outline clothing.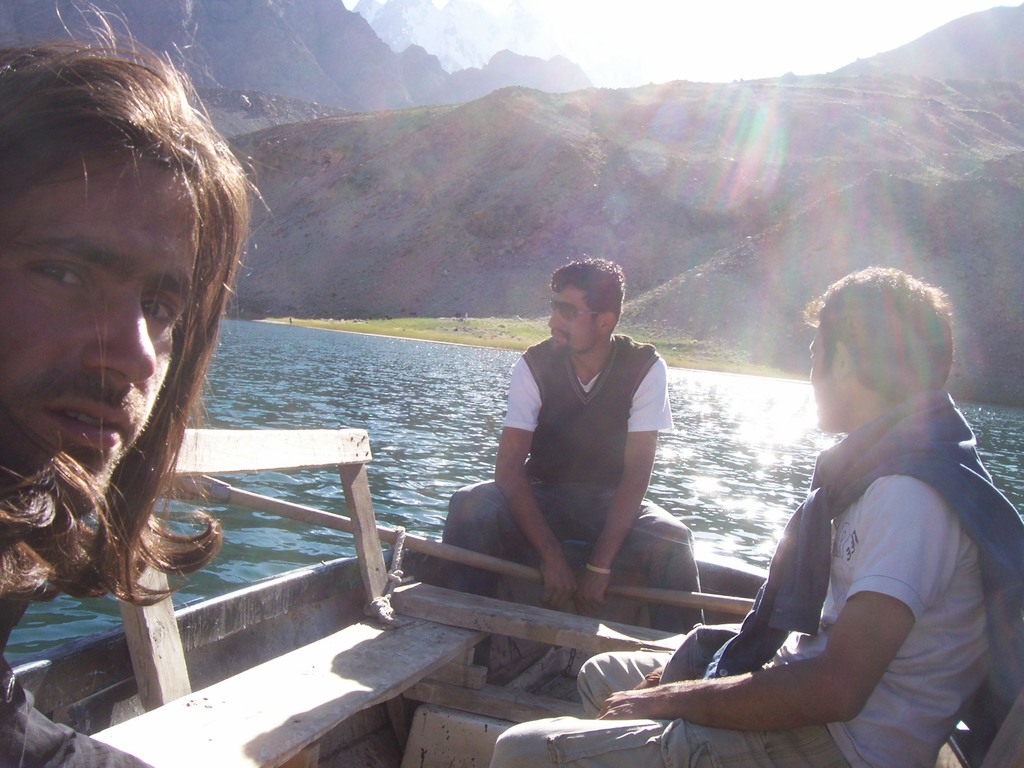
Outline: region(491, 307, 681, 570).
